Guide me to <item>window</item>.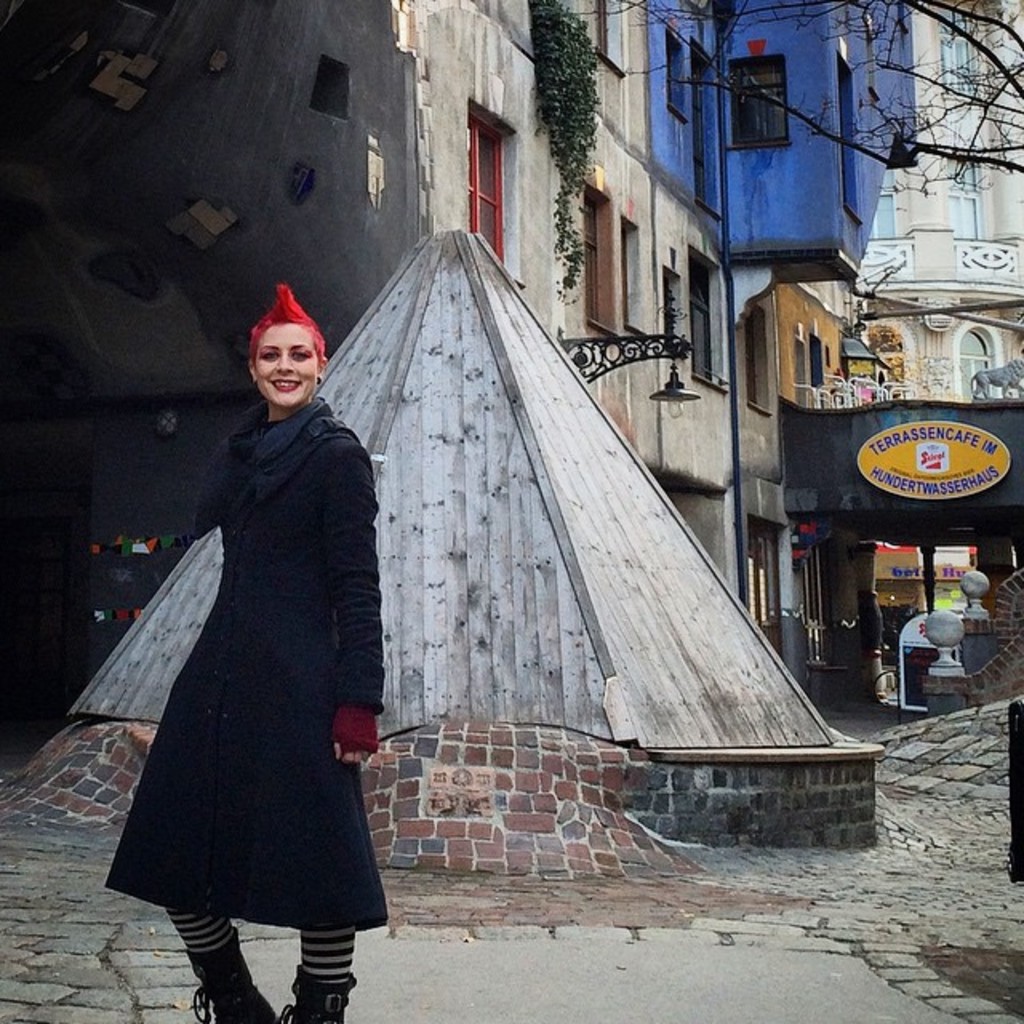
Guidance: bbox=[312, 59, 352, 122].
